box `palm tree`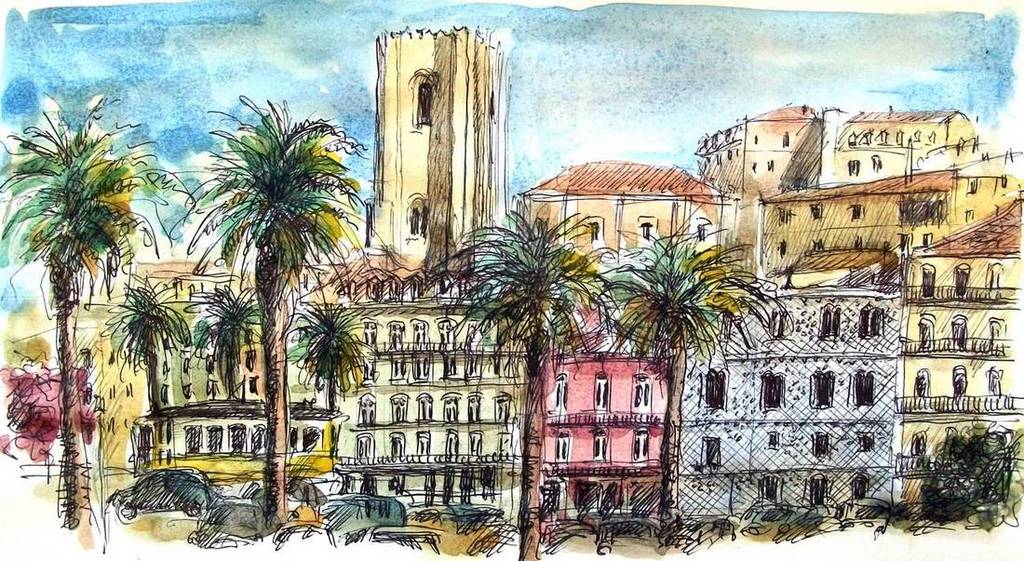
bbox=[286, 306, 361, 478]
